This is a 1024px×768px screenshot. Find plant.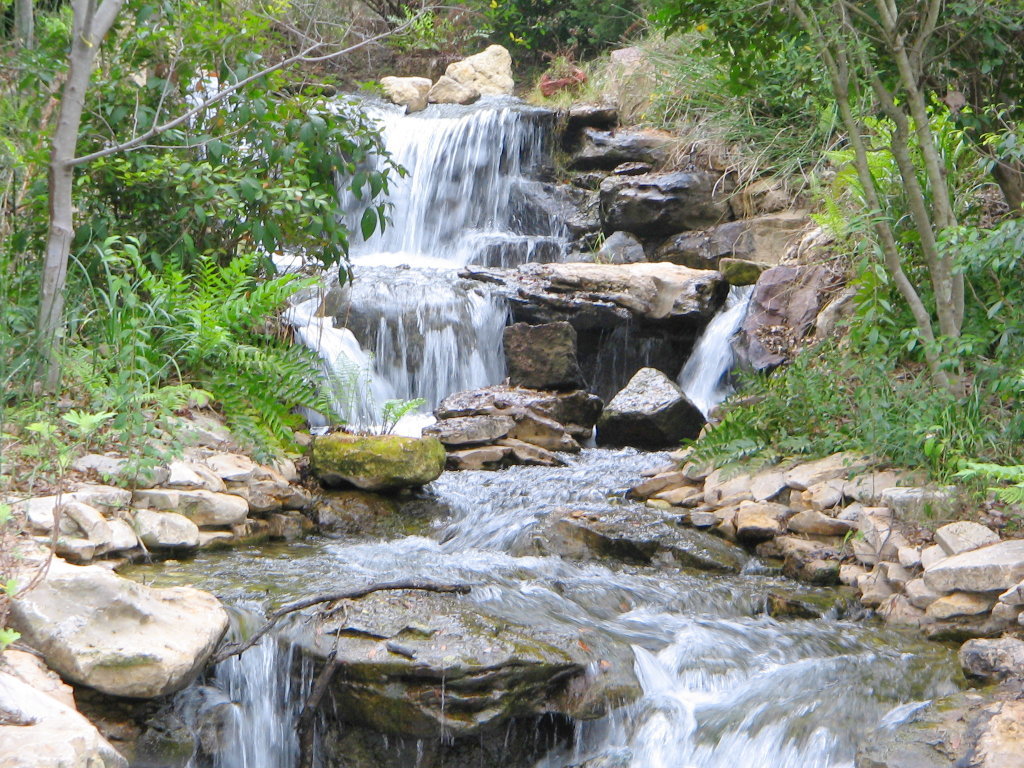
Bounding box: box=[0, 573, 19, 648].
